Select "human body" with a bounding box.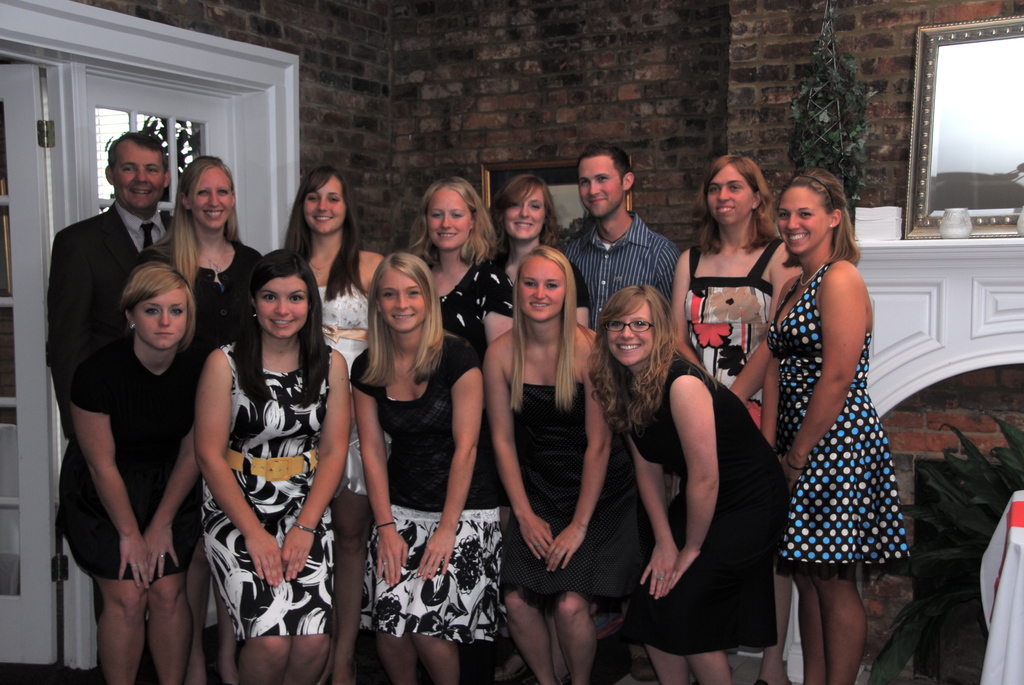
bbox=[612, 253, 780, 681].
